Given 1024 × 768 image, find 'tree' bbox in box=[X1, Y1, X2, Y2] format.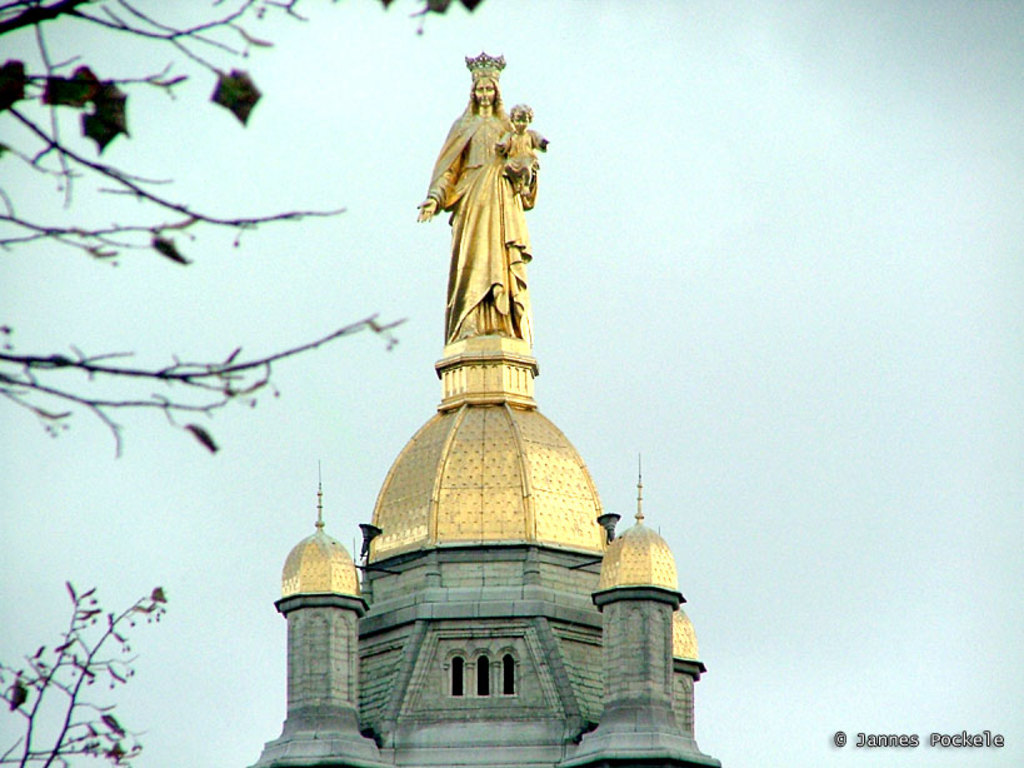
box=[0, 0, 483, 767].
